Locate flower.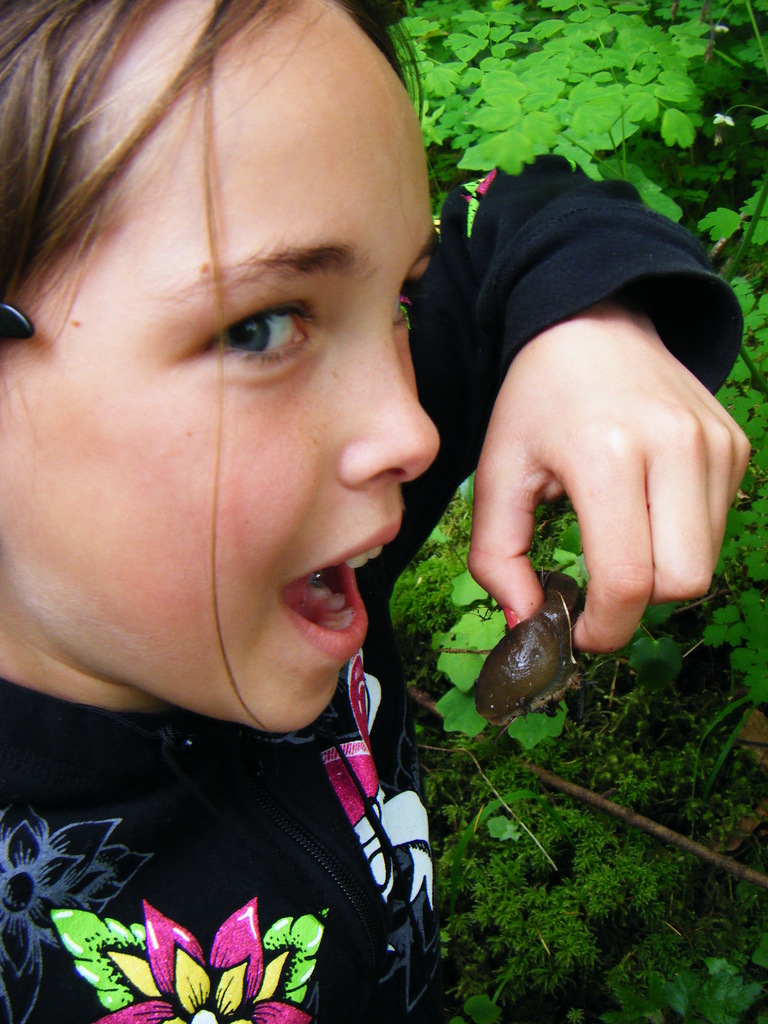
Bounding box: x1=709, y1=109, x2=734, y2=131.
